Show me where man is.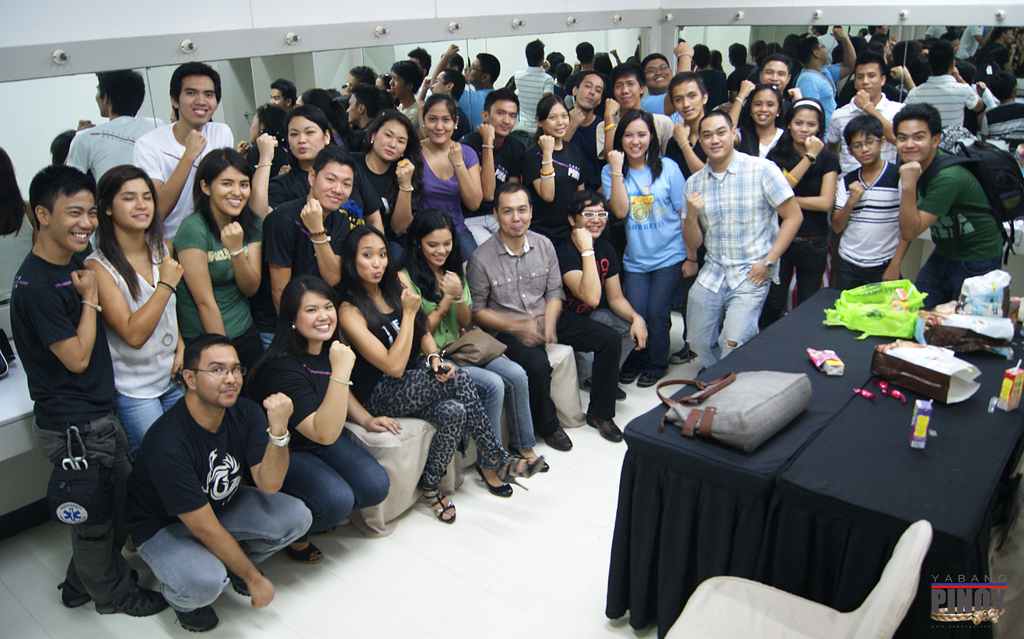
man is at crop(662, 70, 712, 183).
